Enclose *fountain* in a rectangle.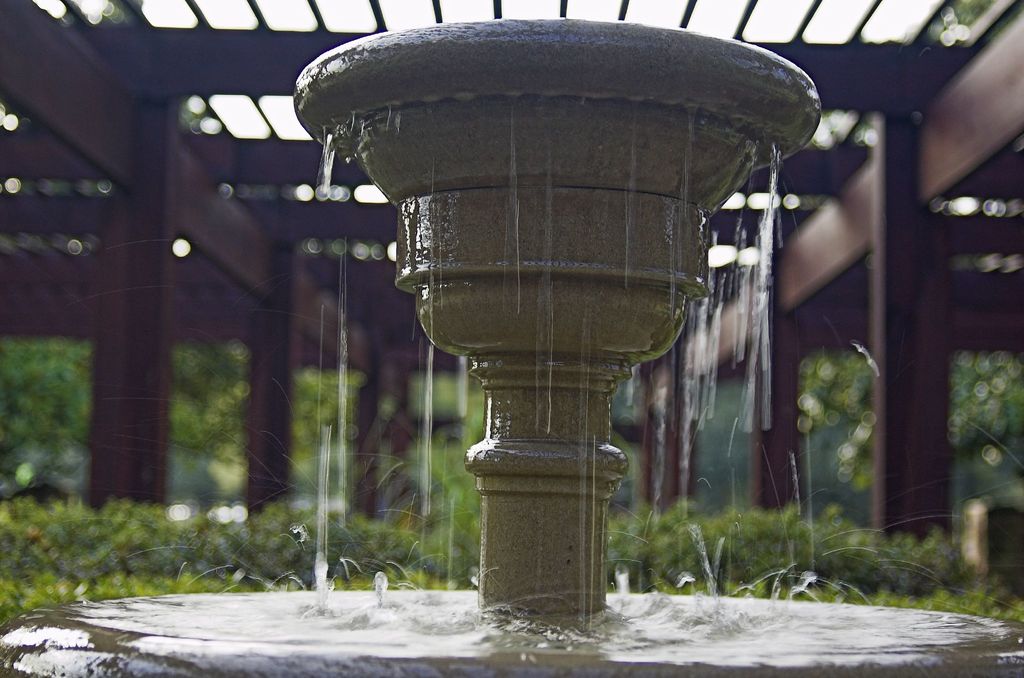
{"left": 0, "top": 0, "right": 1023, "bottom": 674}.
